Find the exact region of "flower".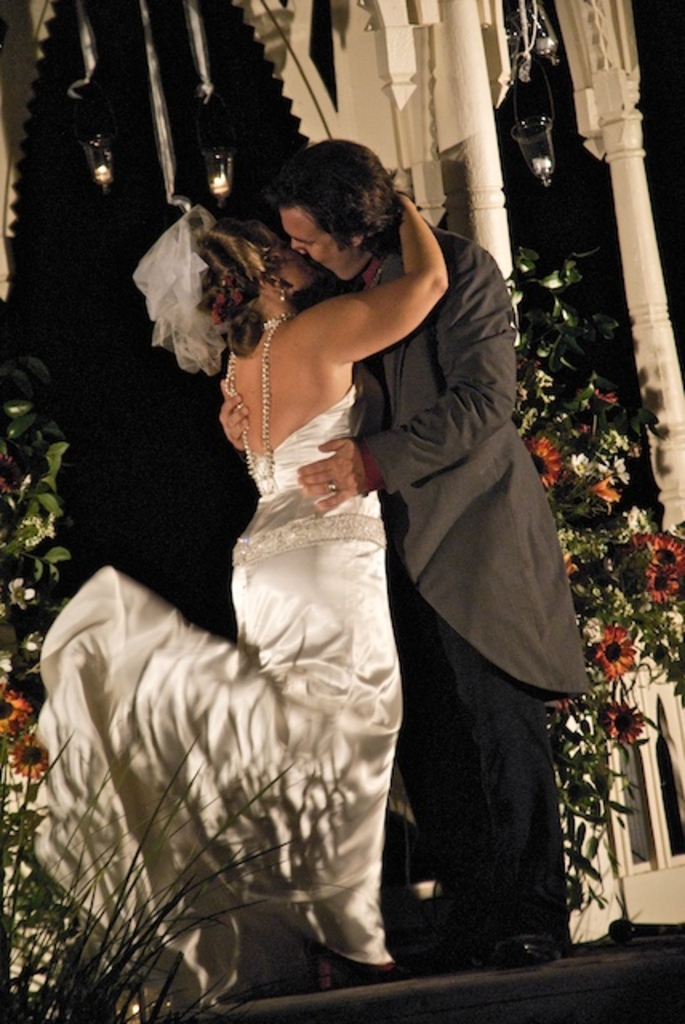
Exact region: 520:430:563:488.
